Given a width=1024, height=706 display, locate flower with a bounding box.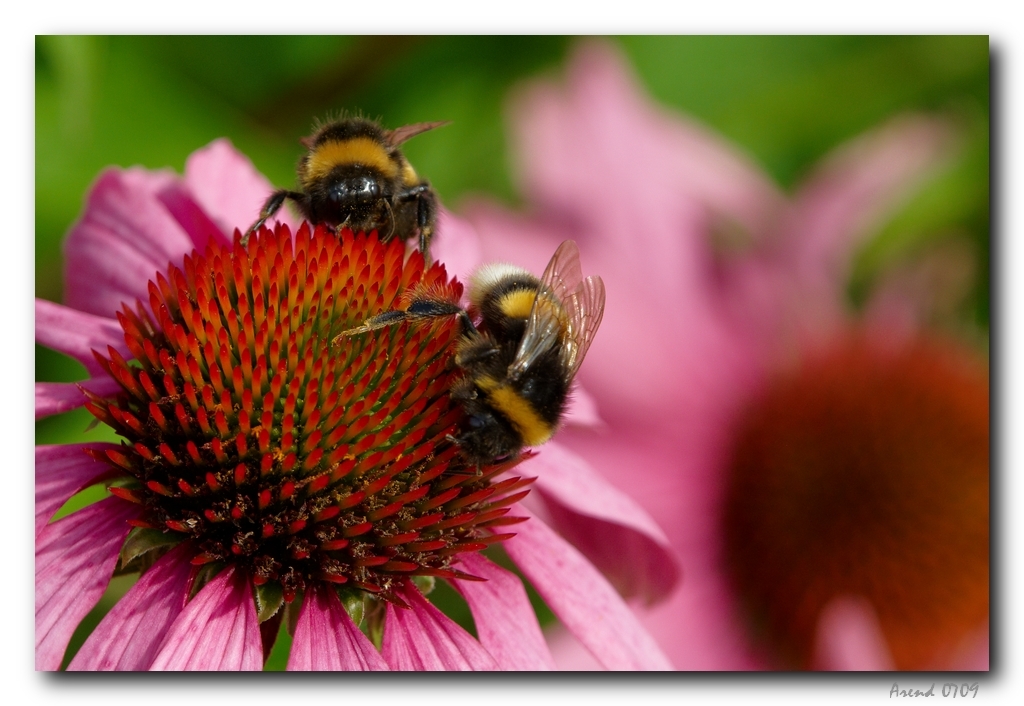
Located: <box>470,43,993,672</box>.
